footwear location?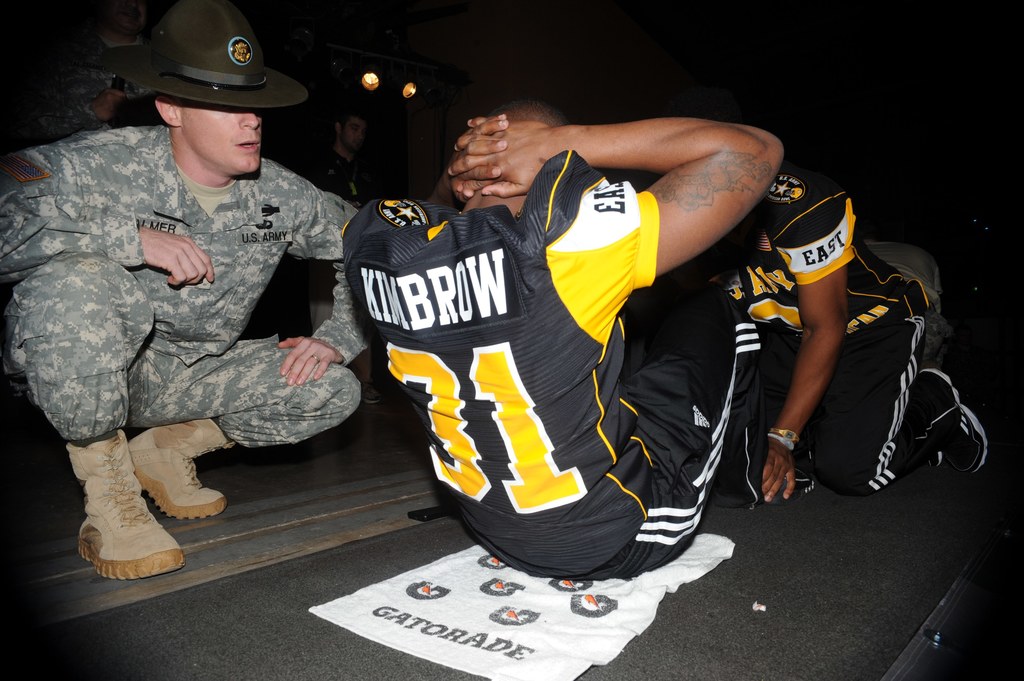
[x1=132, y1=413, x2=237, y2=517]
